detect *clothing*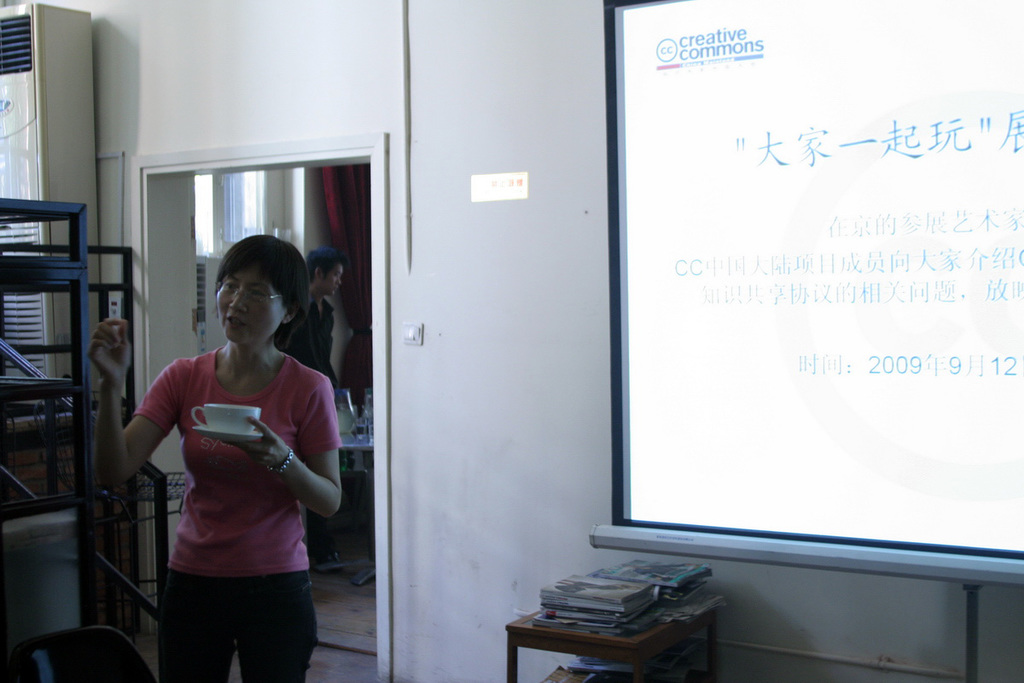
detection(134, 318, 326, 646)
